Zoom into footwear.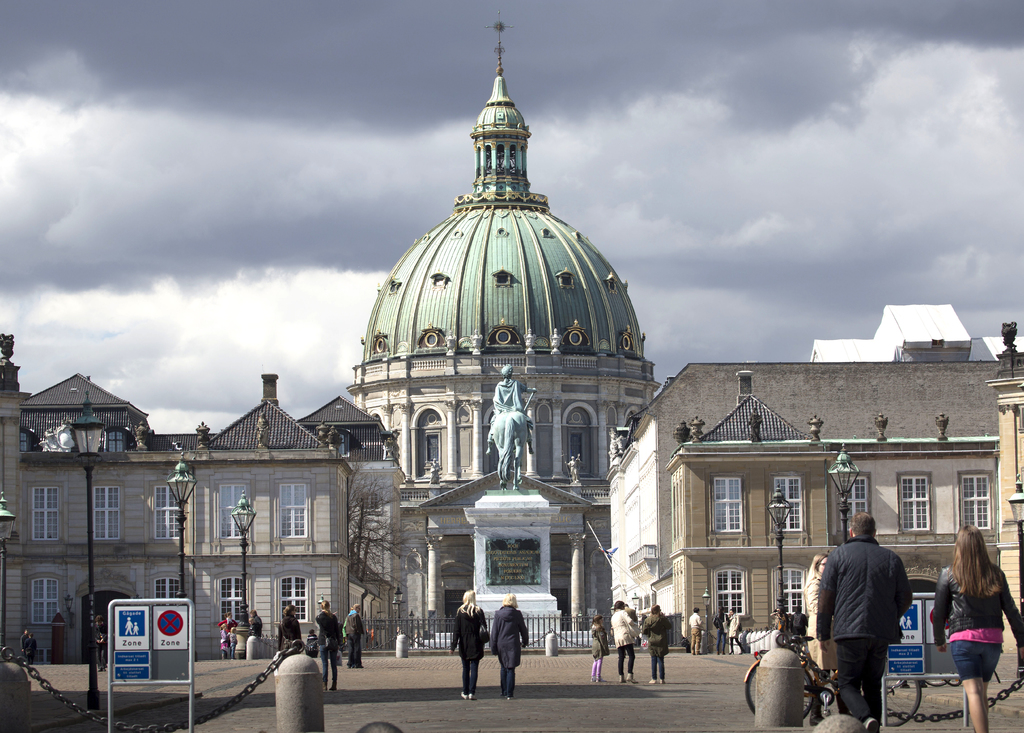
Zoom target: box=[592, 675, 595, 681].
